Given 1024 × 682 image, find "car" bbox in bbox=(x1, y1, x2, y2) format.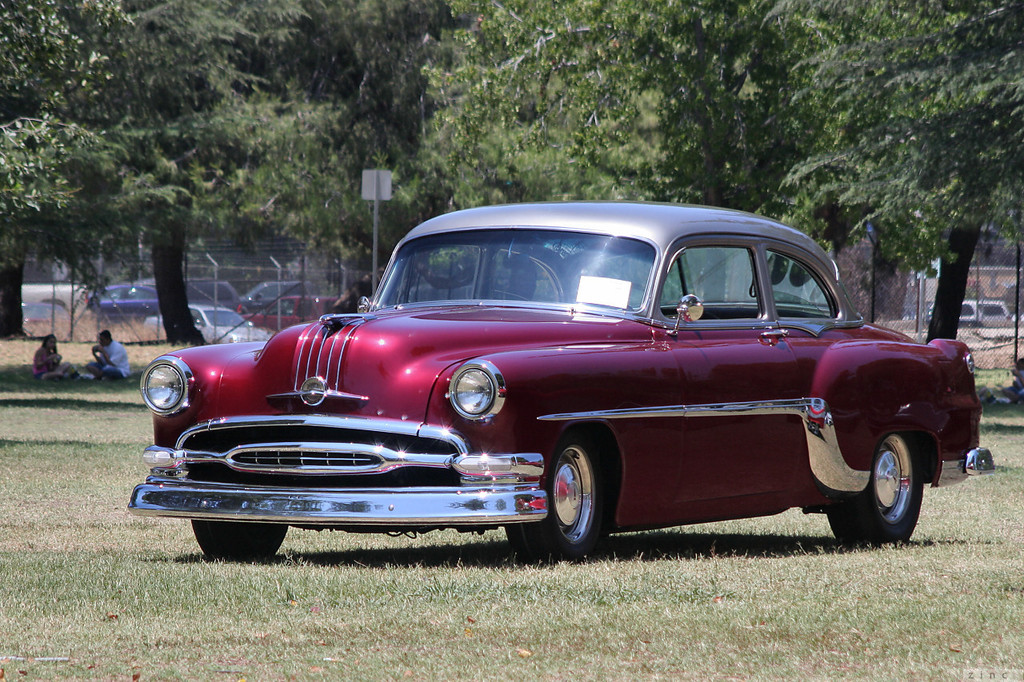
bbox=(964, 303, 1011, 326).
